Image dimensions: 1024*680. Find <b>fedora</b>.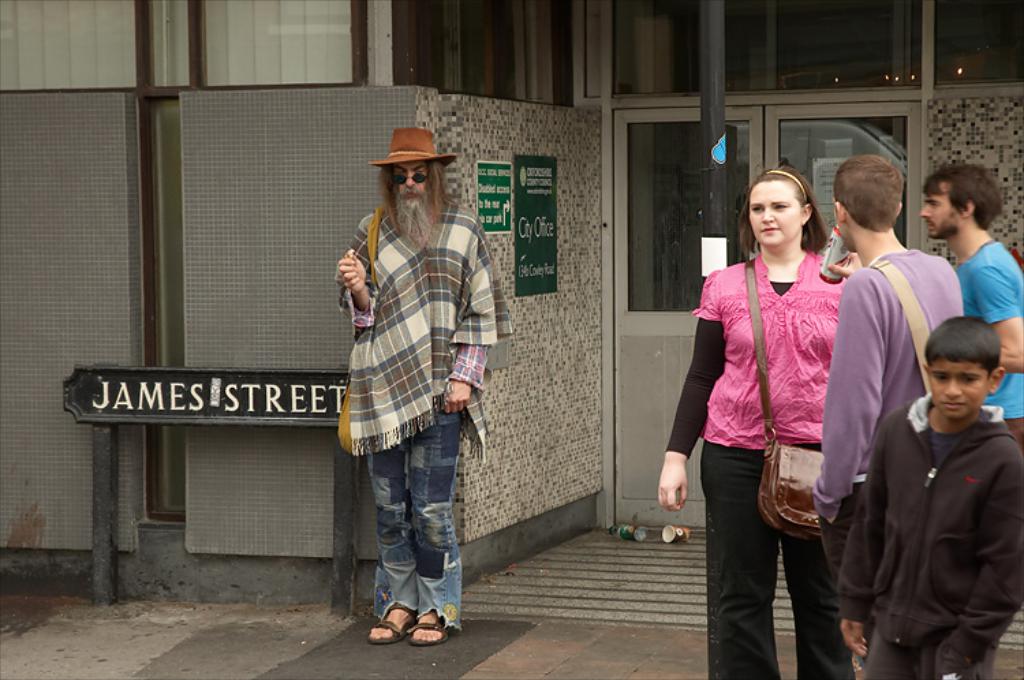
(x1=369, y1=124, x2=456, y2=164).
